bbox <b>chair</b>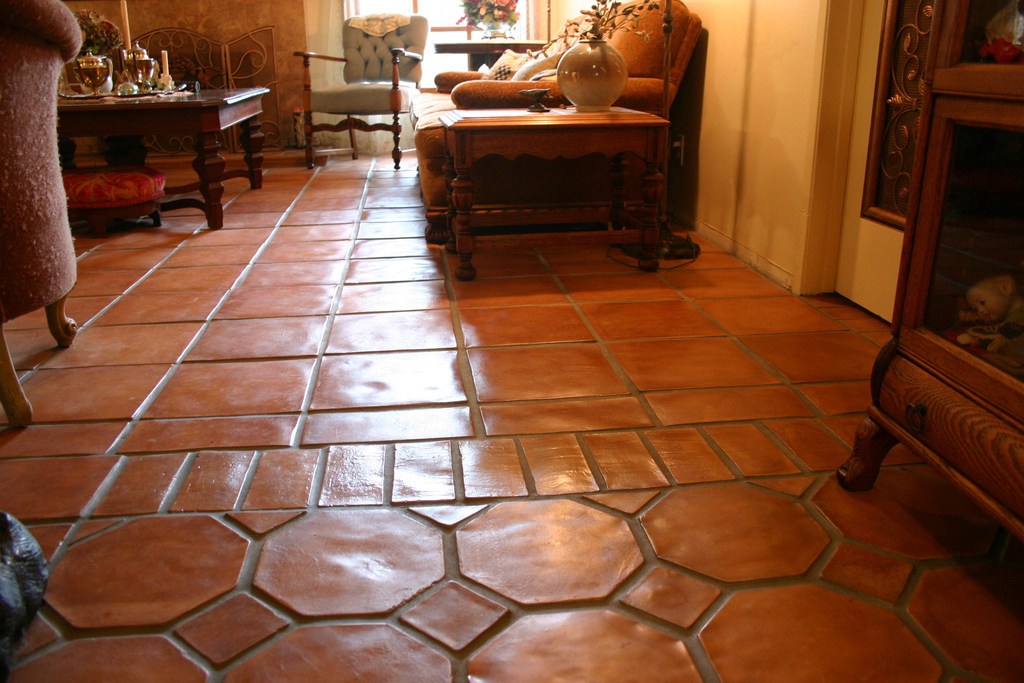
(left=0, top=0, right=84, bottom=432)
